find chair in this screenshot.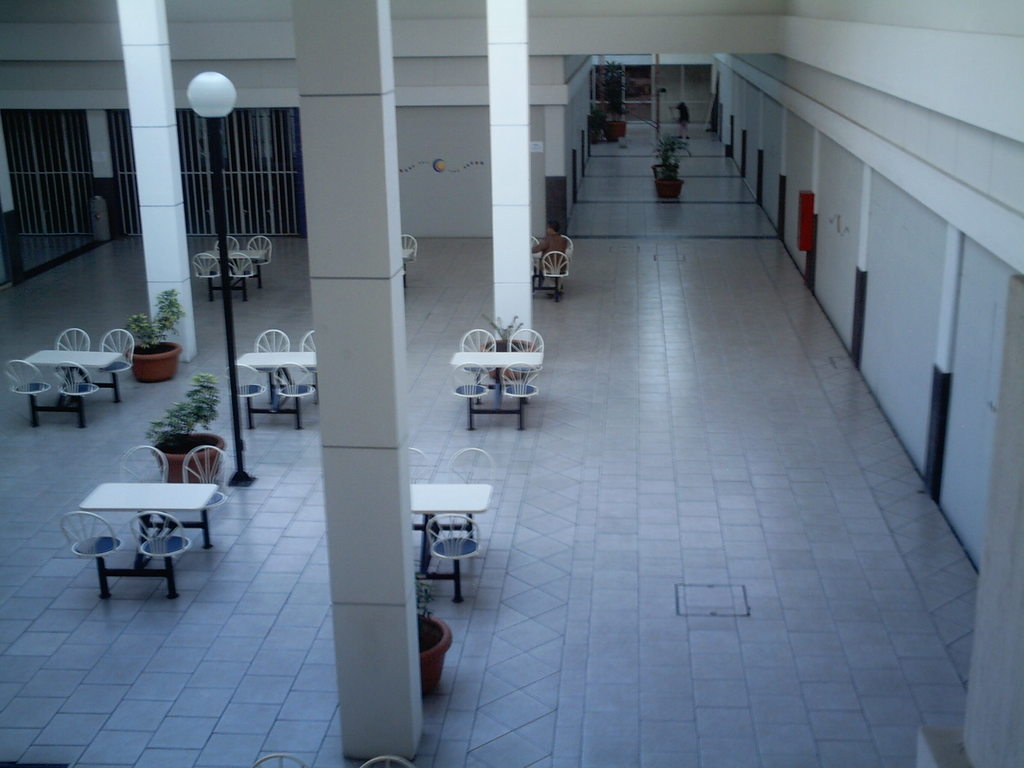
The bounding box for chair is detection(499, 355, 535, 398).
